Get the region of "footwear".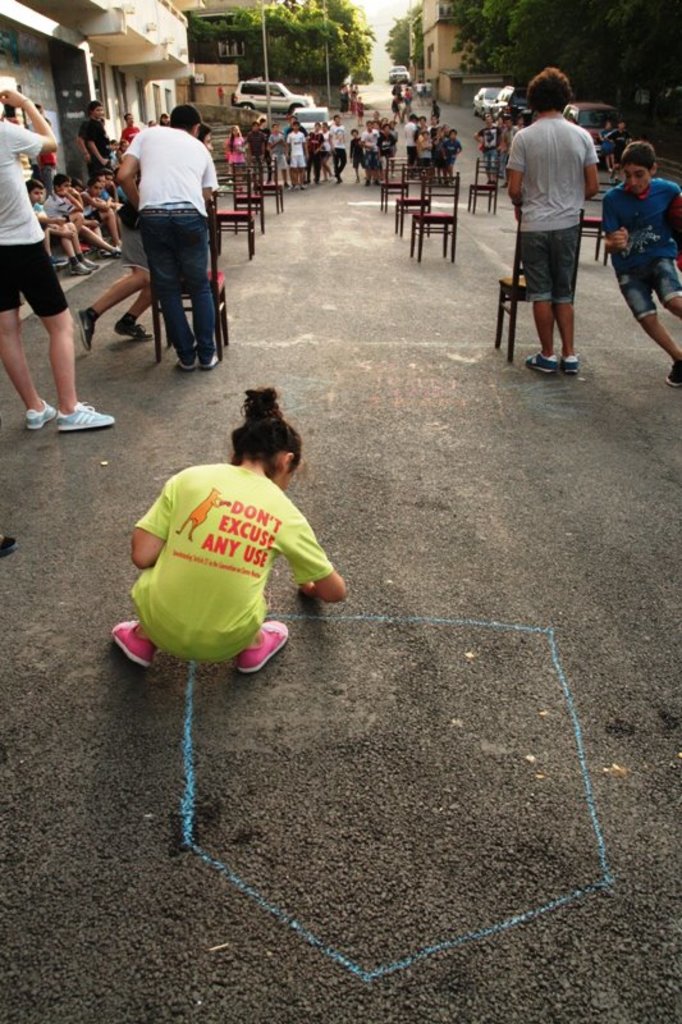
Rect(55, 393, 116, 426).
